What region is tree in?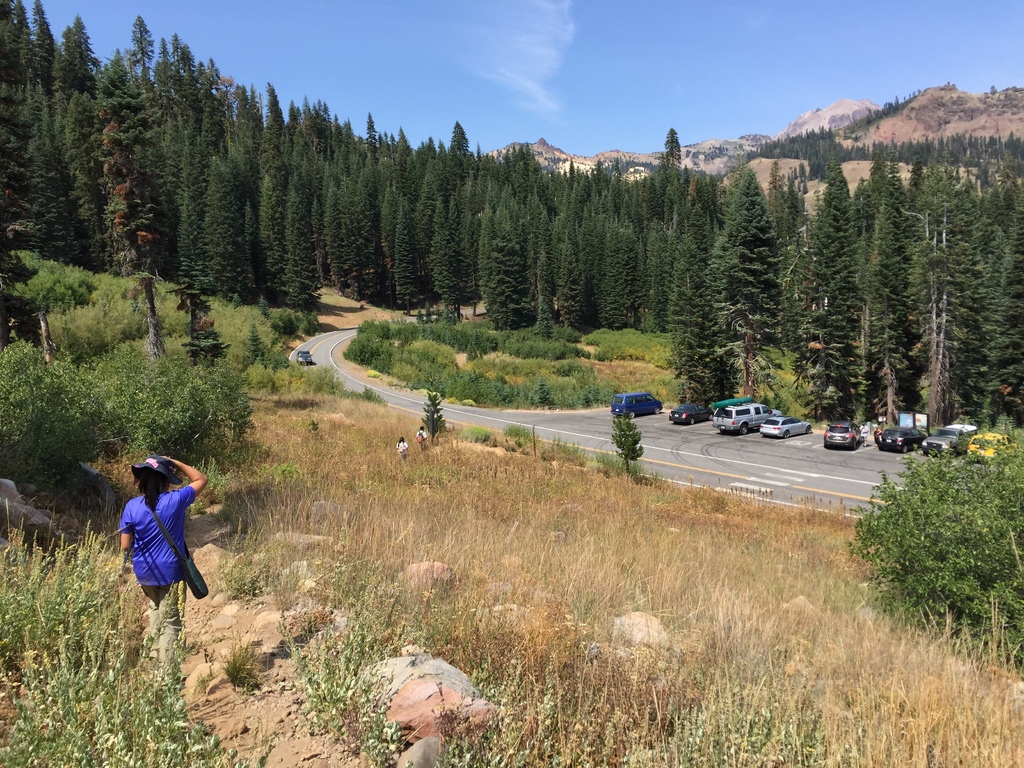
<bbox>222, 83, 260, 208</bbox>.
